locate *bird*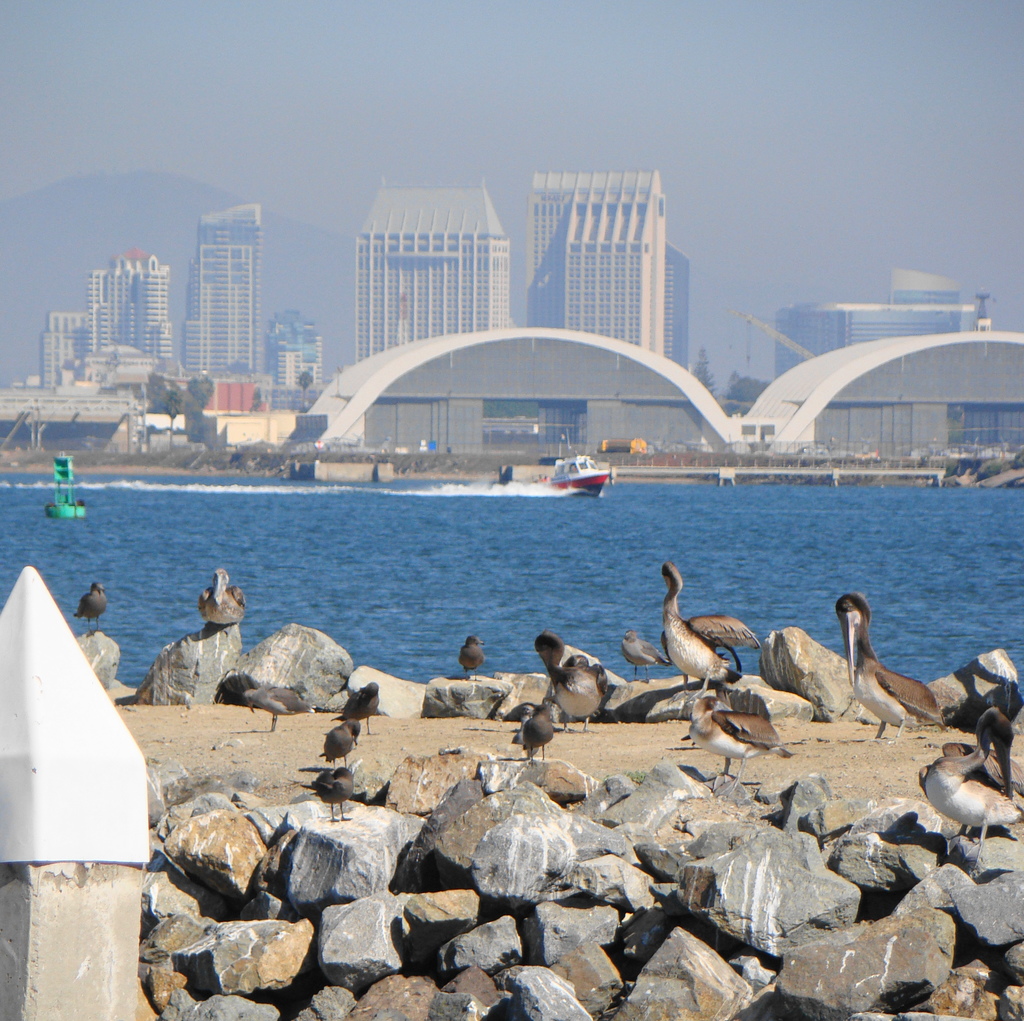
[524,707,555,760]
